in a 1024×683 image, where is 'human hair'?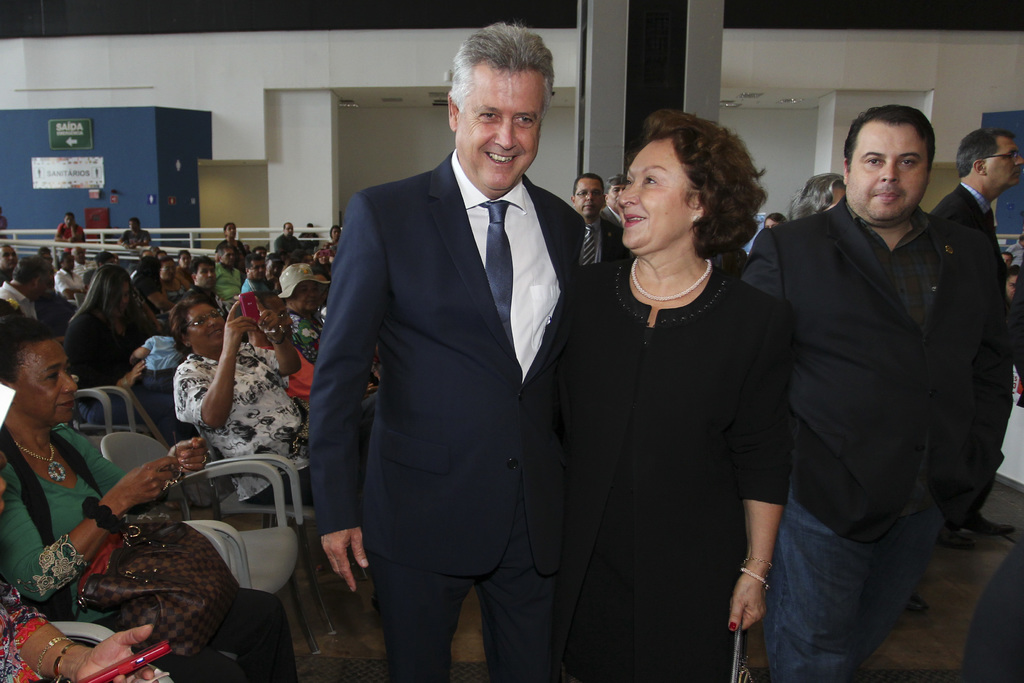
639, 114, 774, 254.
